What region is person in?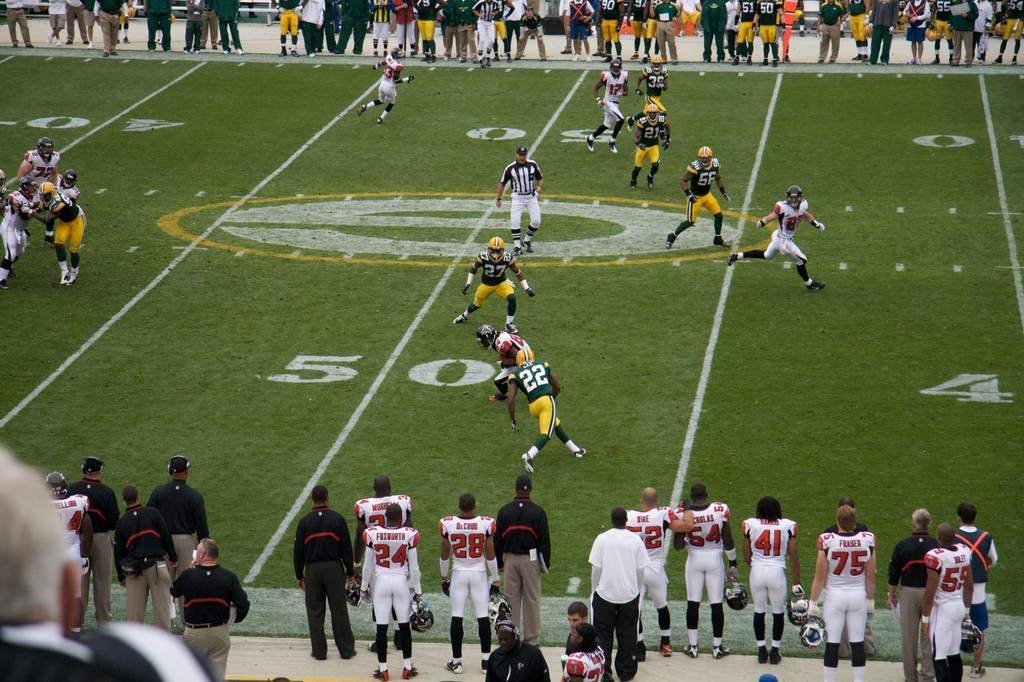
BBox(888, 508, 942, 681).
